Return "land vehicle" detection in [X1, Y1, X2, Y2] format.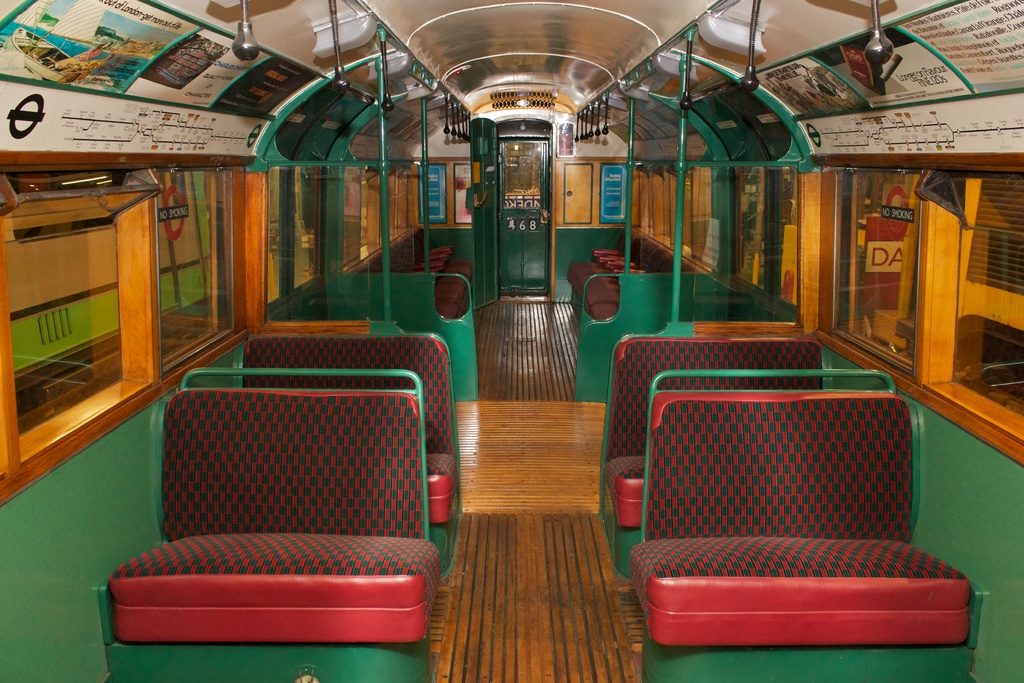
[0, 0, 1023, 682].
